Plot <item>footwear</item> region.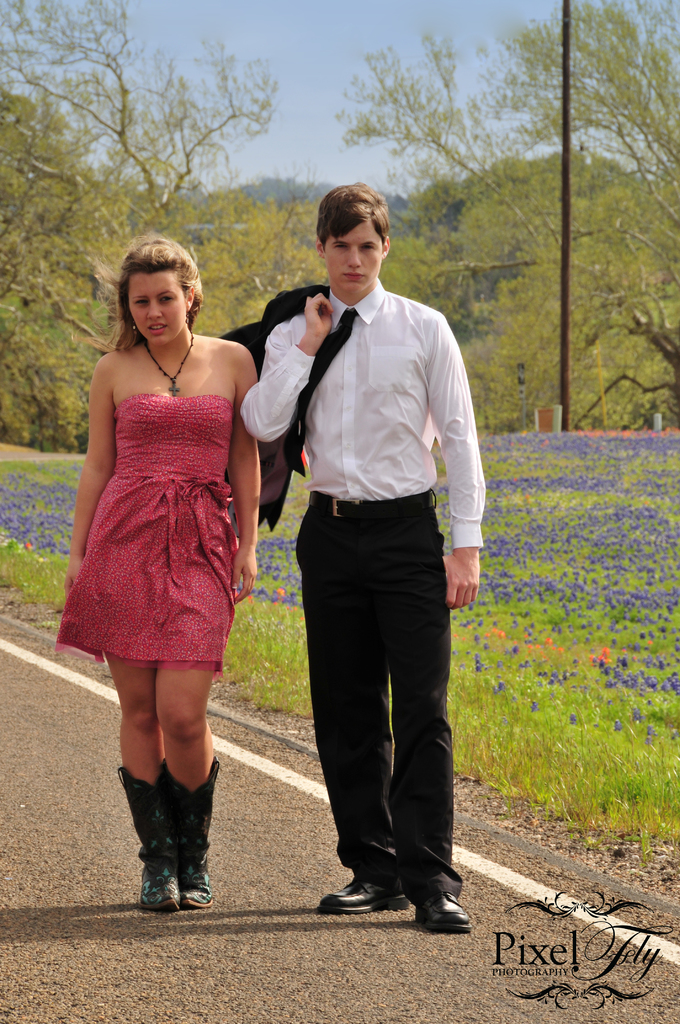
Plotted at [111,741,224,917].
